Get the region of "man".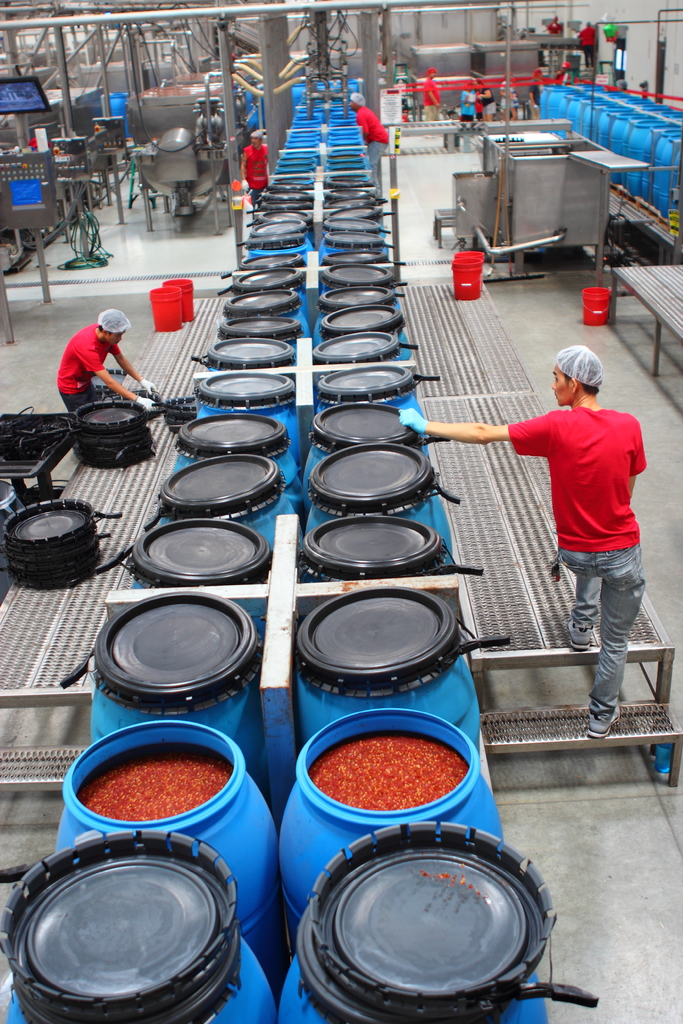
<bbox>40, 296, 152, 420</bbox>.
